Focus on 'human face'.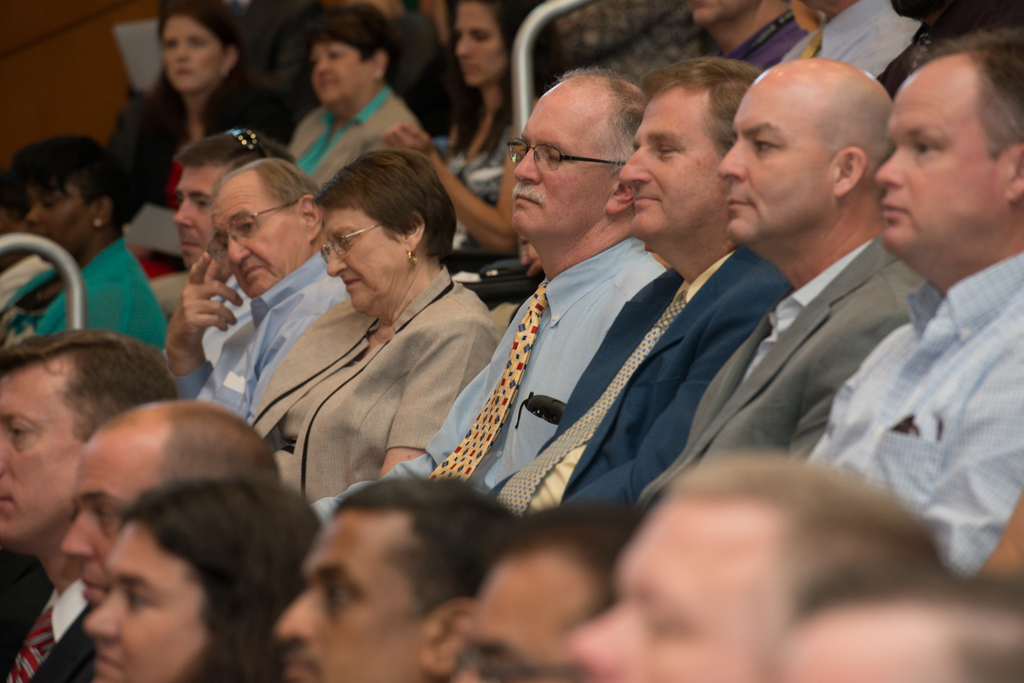
Focused at {"x1": 621, "y1": 93, "x2": 721, "y2": 245}.
